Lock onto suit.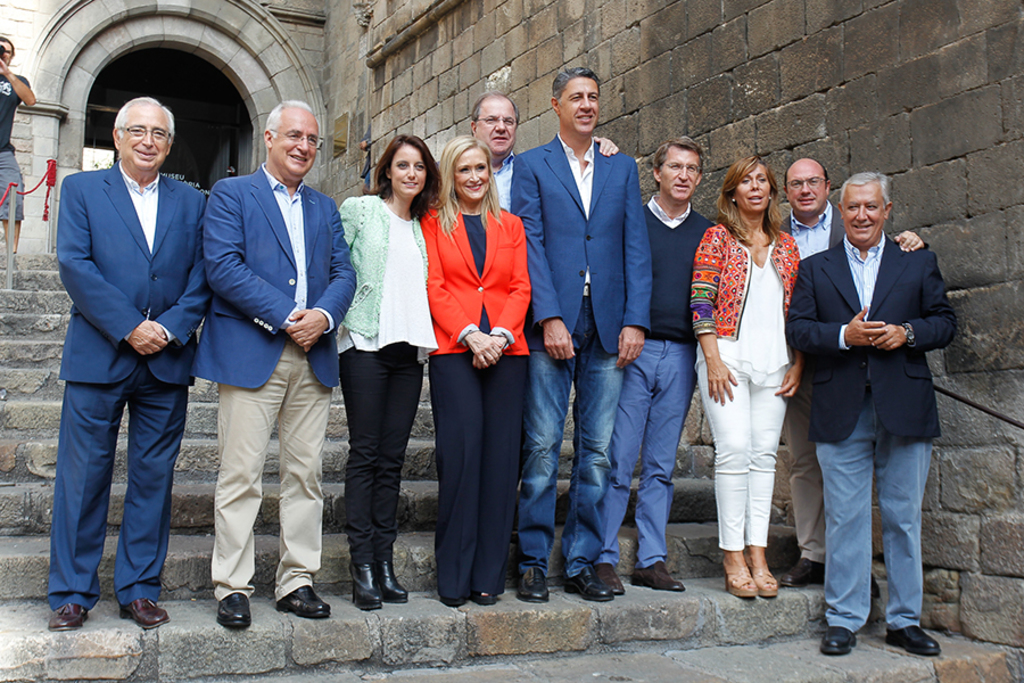
Locked: <region>502, 130, 653, 357</region>.
